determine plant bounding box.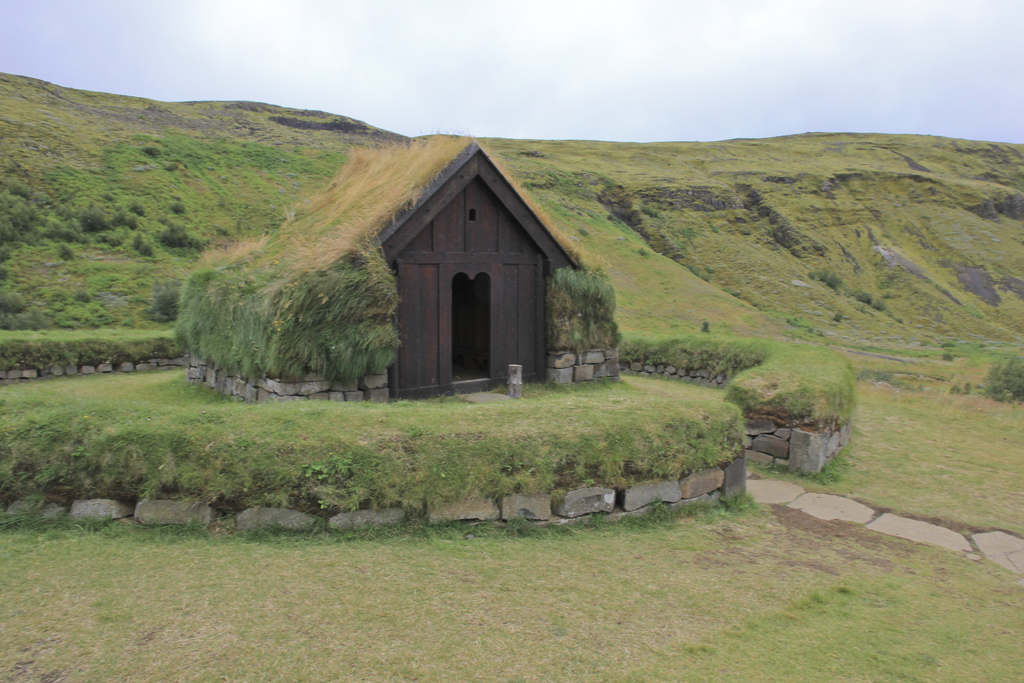
Determined: bbox(141, 285, 178, 331).
